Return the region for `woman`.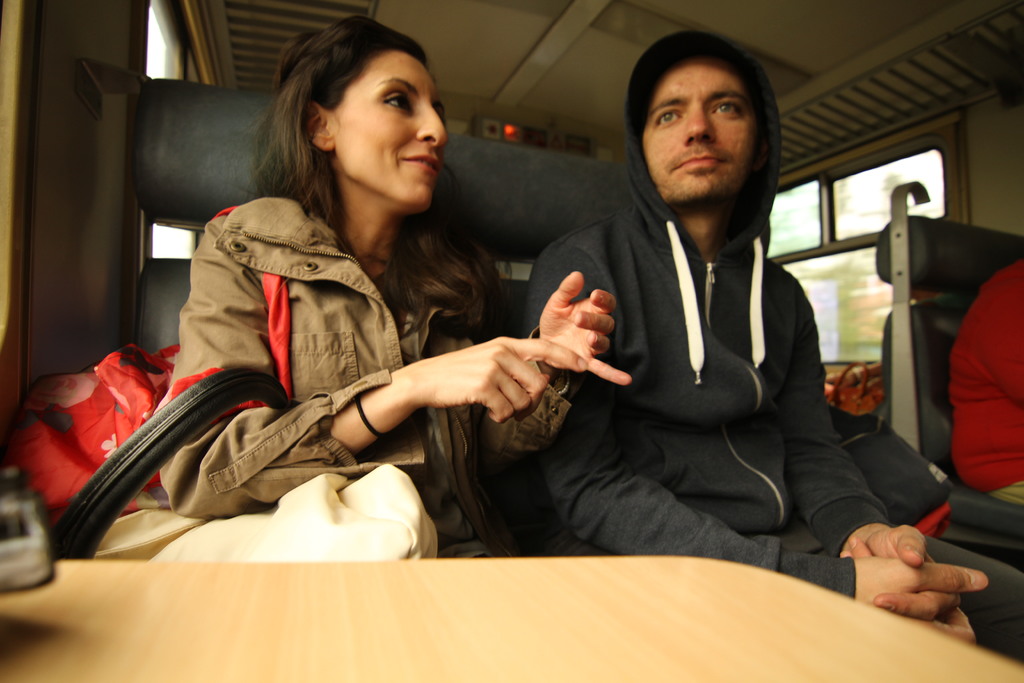
select_region(163, 9, 636, 565).
